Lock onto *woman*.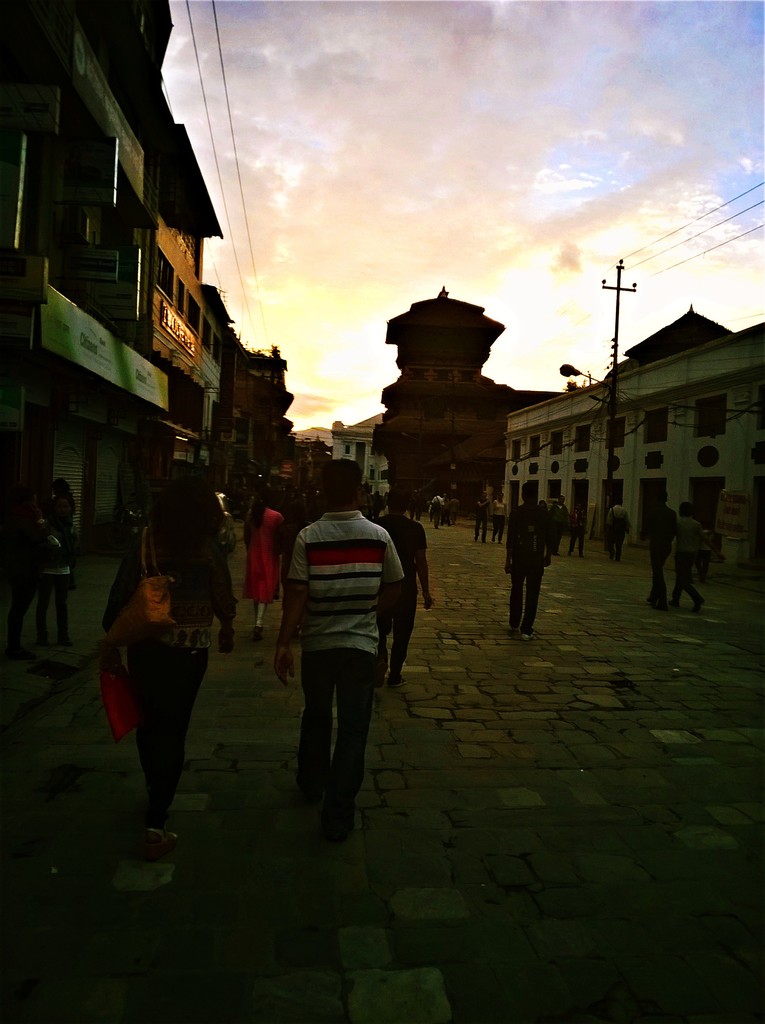
Locked: {"left": 238, "top": 489, "right": 287, "bottom": 644}.
